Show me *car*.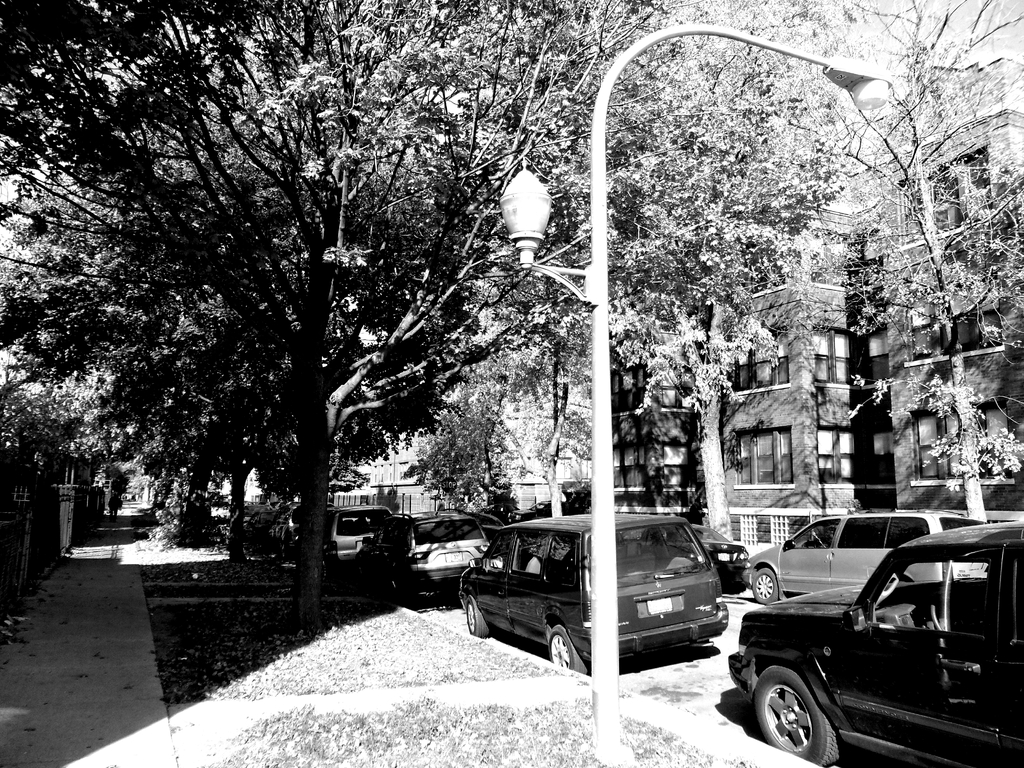
*car* is here: 696:514:760:588.
